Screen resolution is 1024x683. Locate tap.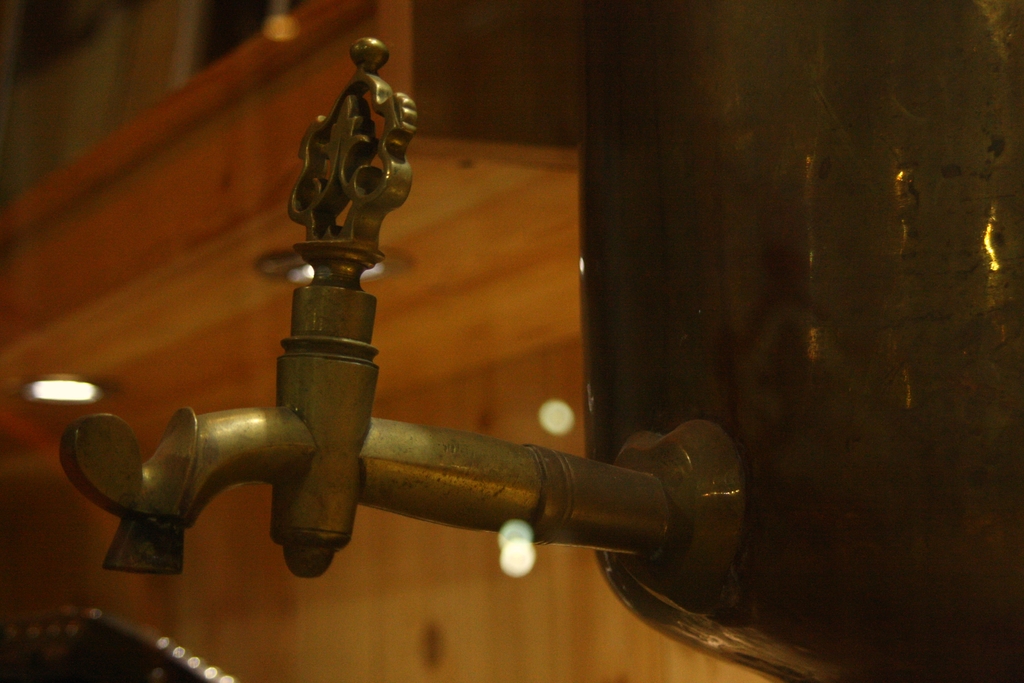
box=[61, 34, 733, 575].
